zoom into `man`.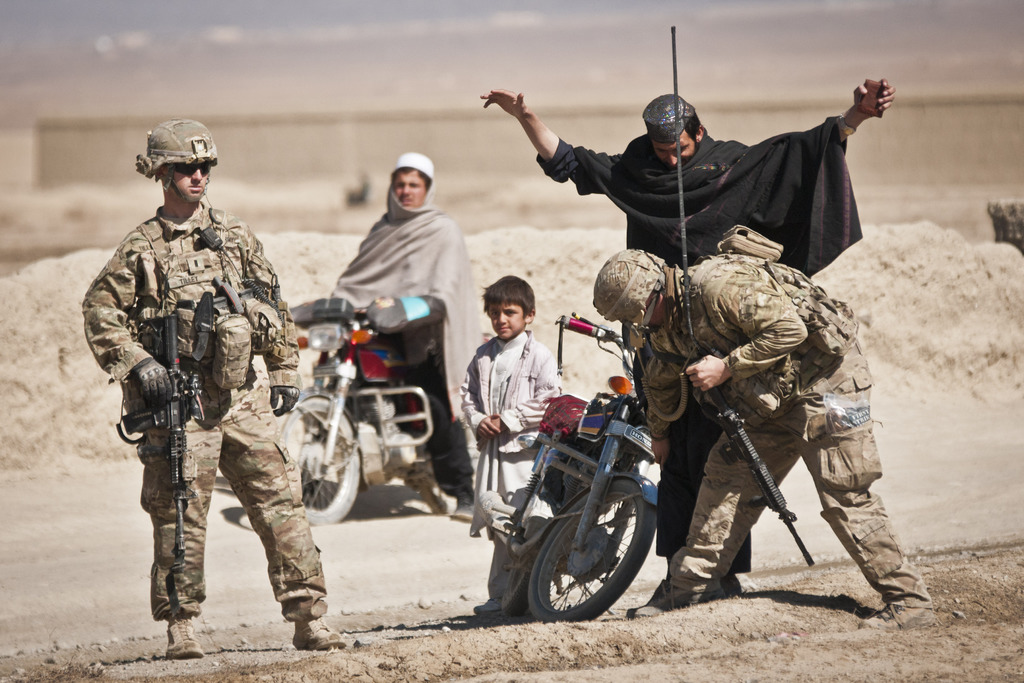
Zoom target: x1=326, y1=152, x2=485, y2=523.
